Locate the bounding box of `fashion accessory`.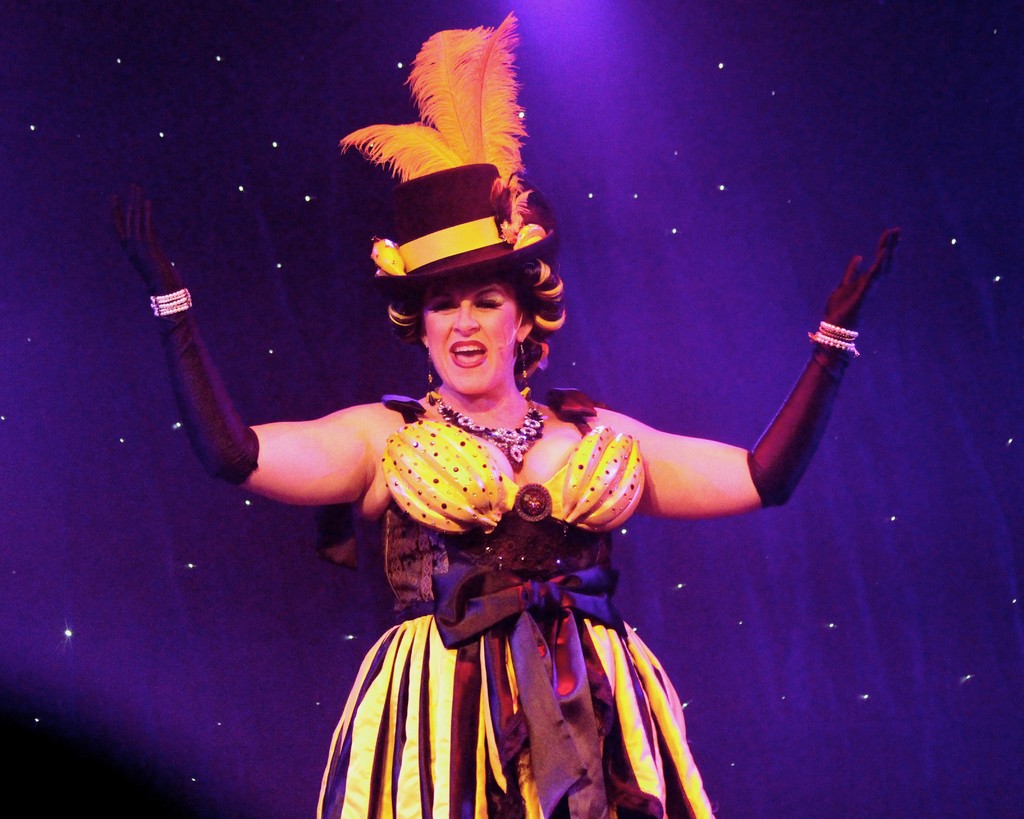
Bounding box: l=431, t=379, r=549, b=470.
